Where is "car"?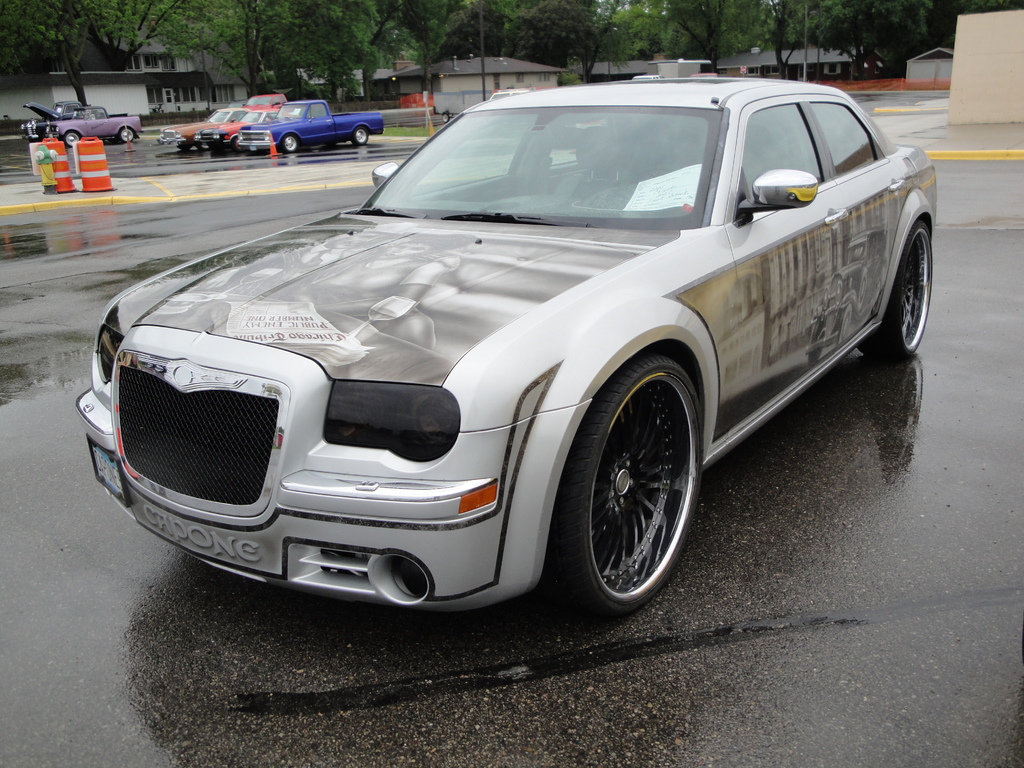
bbox(229, 93, 381, 152).
